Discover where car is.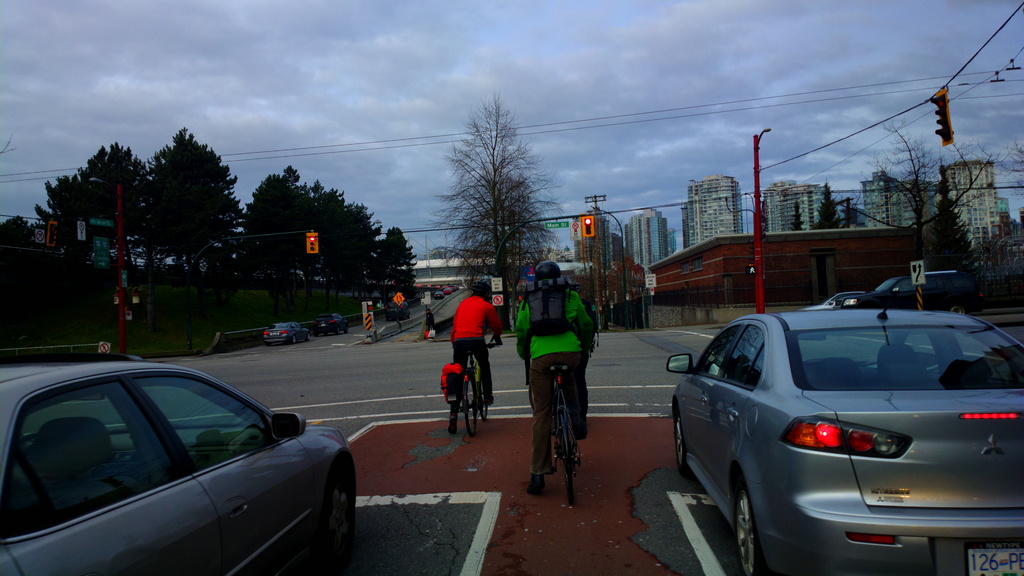
Discovered at BBox(259, 321, 309, 342).
